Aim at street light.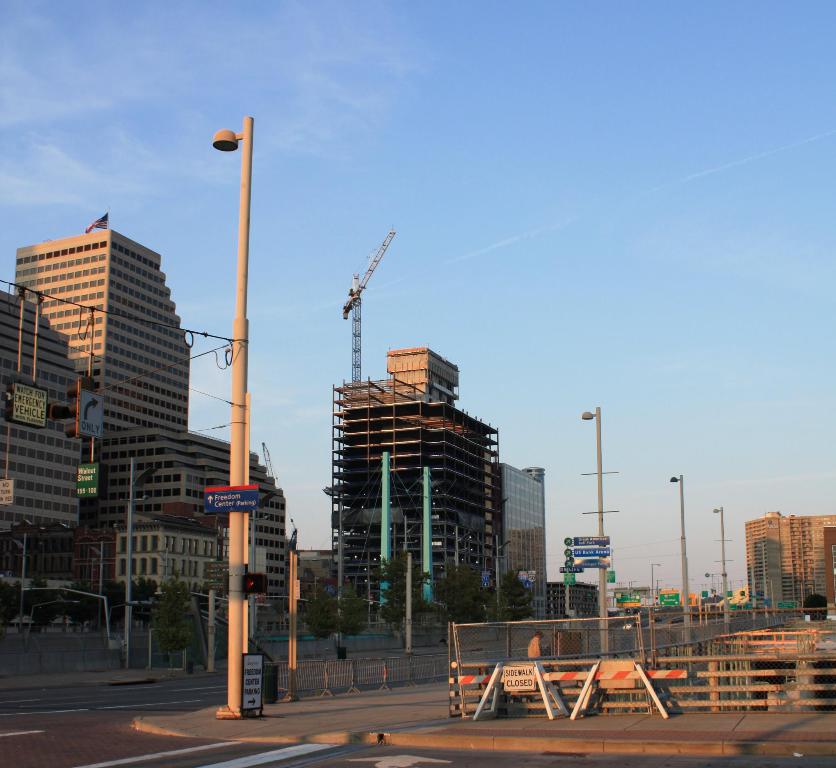
Aimed at bbox=[492, 530, 514, 640].
